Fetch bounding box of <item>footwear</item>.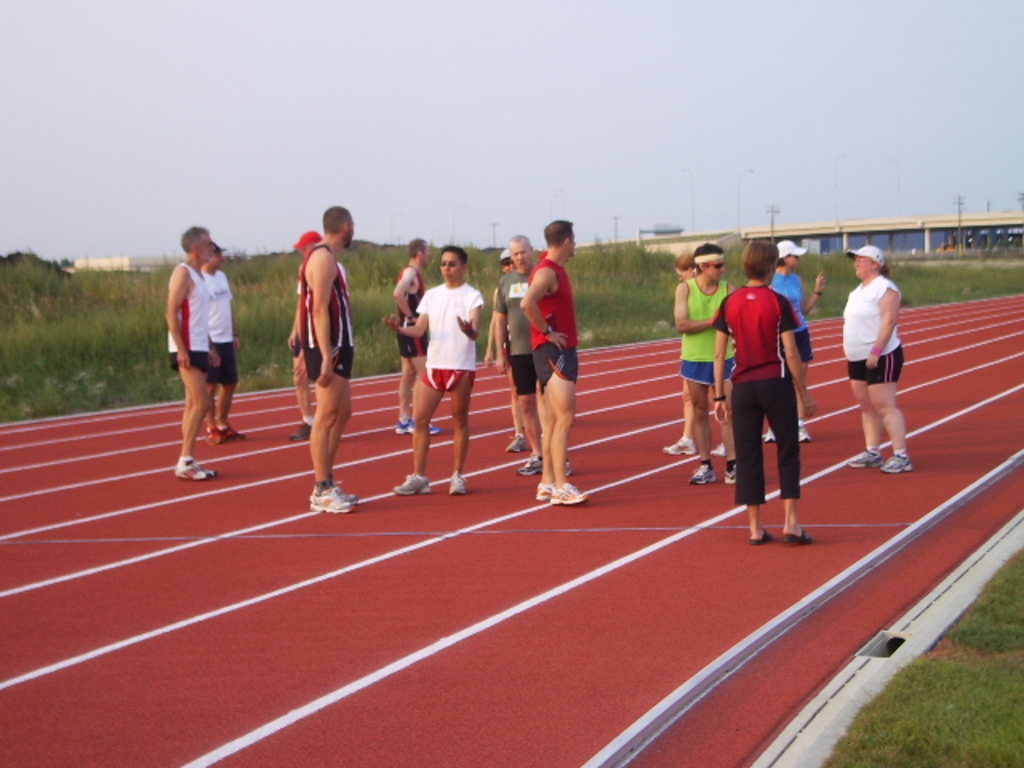
Bbox: rect(714, 442, 730, 454).
